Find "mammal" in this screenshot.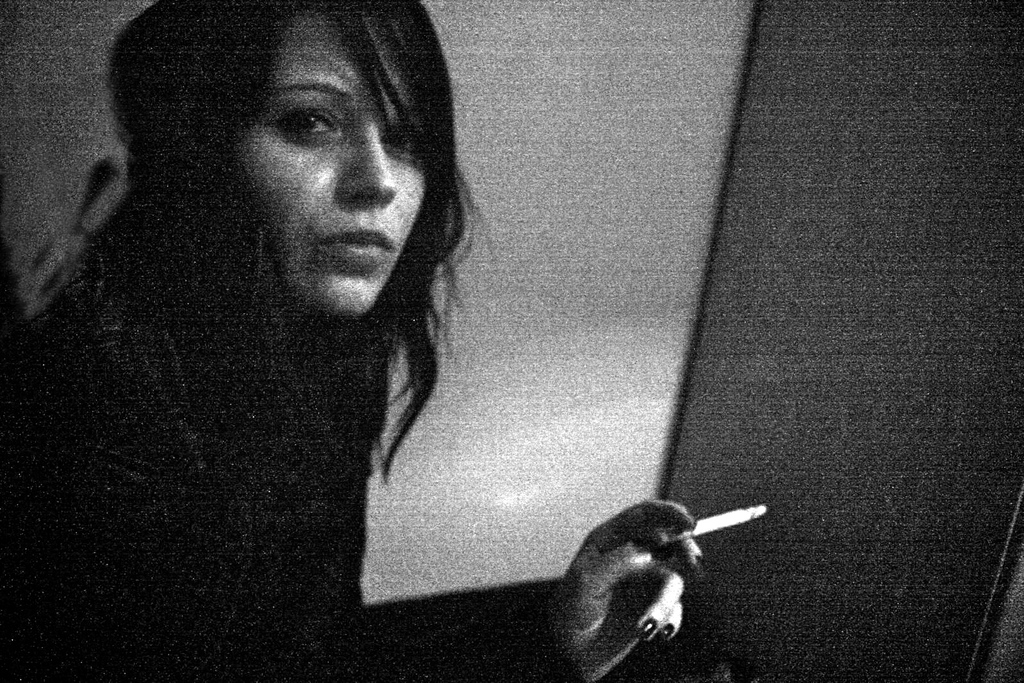
The bounding box for "mammal" is x1=50, y1=31, x2=644, y2=673.
